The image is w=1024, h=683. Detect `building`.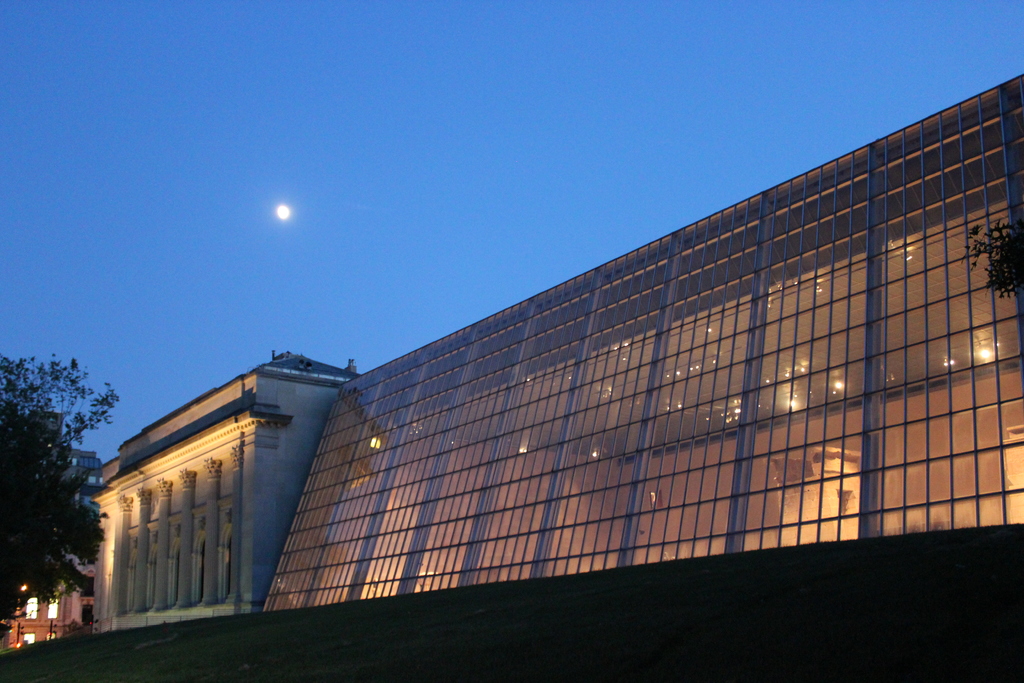
Detection: (56, 318, 364, 652).
